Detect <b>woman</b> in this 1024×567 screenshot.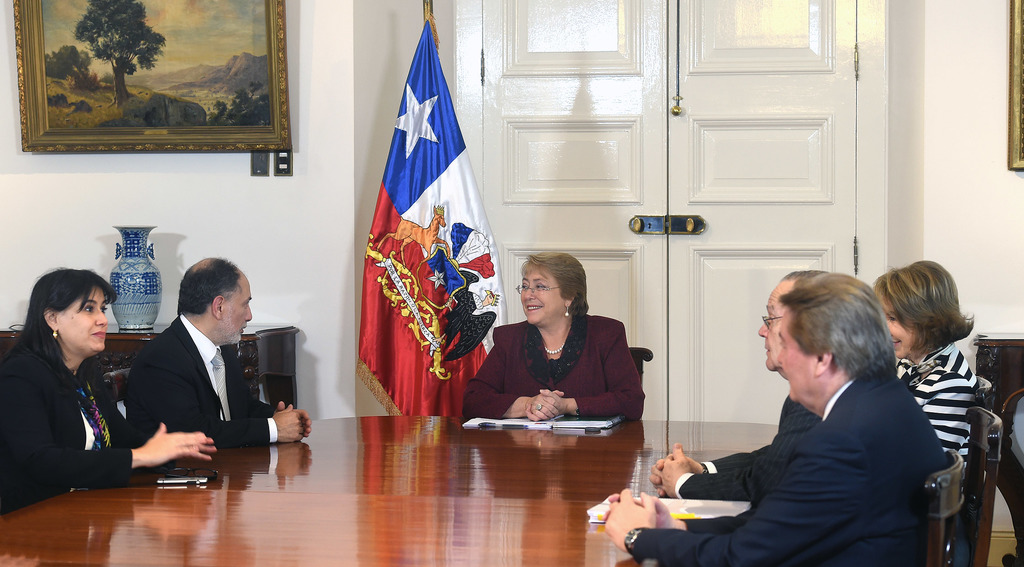
Detection: (left=470, top=245, right=644, bottom=445).
